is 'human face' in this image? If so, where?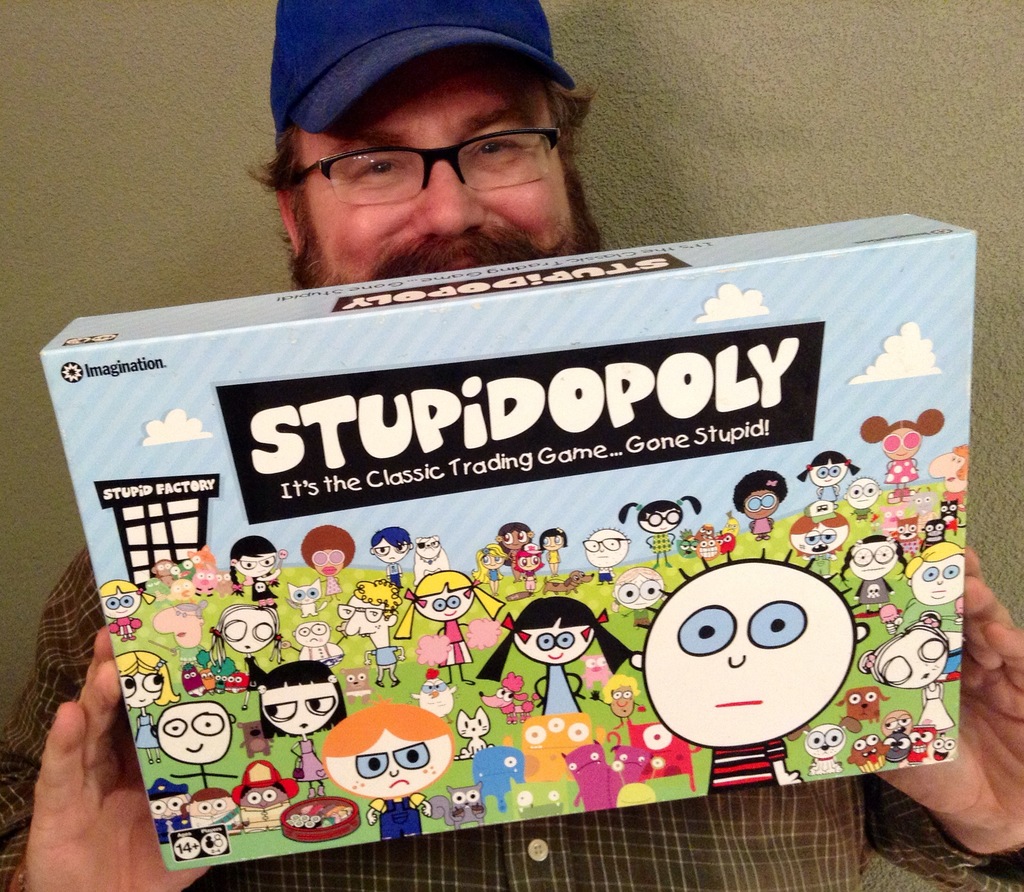
Yes, at box=[234, 553, 279, 573].
